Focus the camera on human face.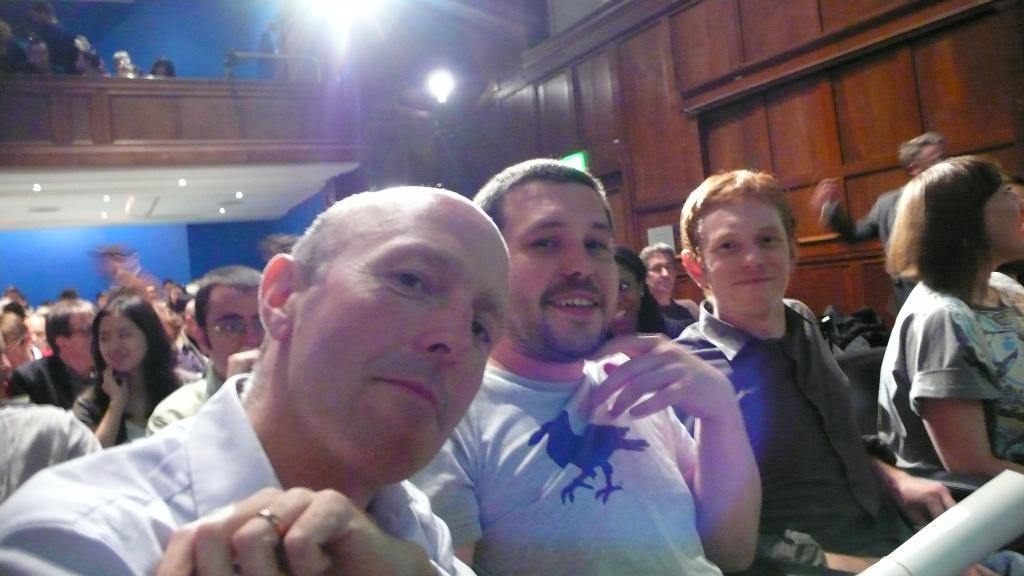
Focus region: <box>6,344,30,374</box>.
